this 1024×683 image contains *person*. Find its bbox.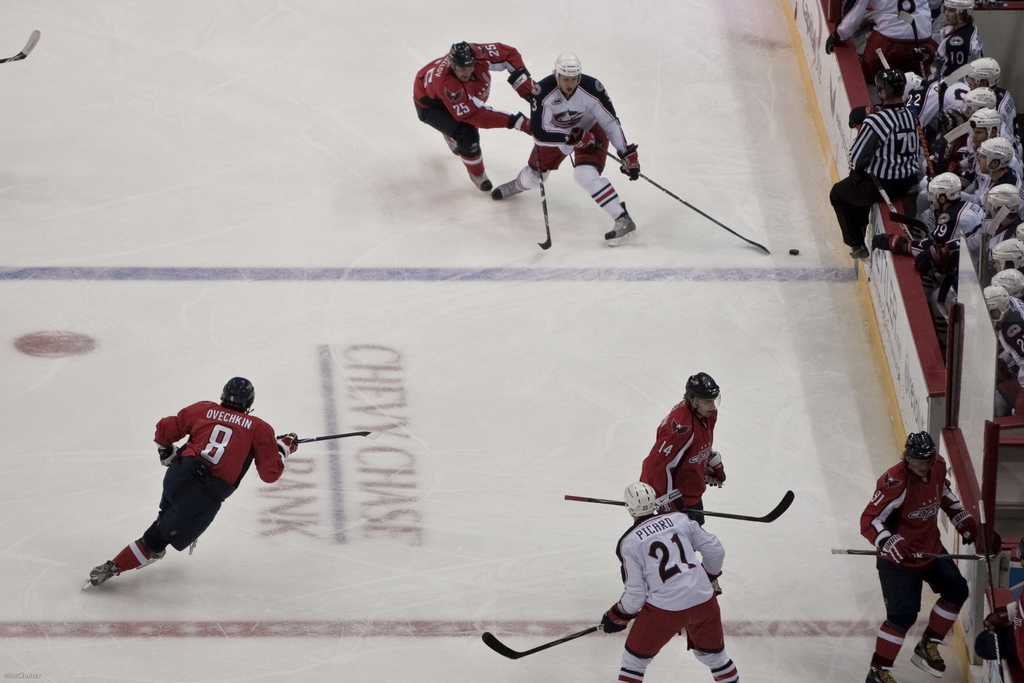
[592,477,741,680].
